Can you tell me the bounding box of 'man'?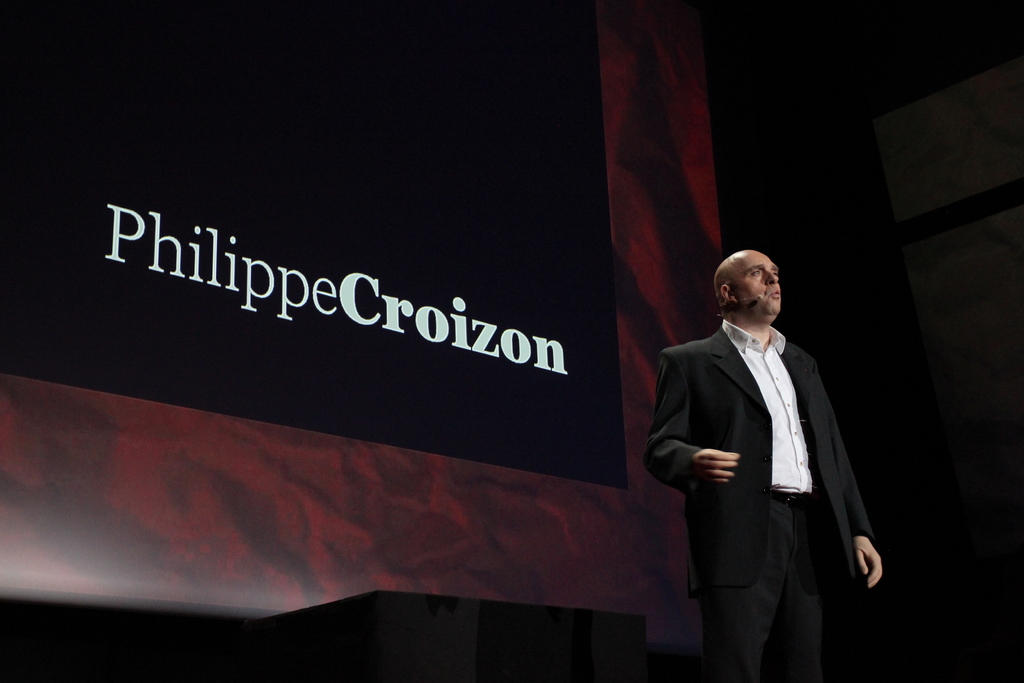
(left=636, top=223, right=885, bottom=682).
